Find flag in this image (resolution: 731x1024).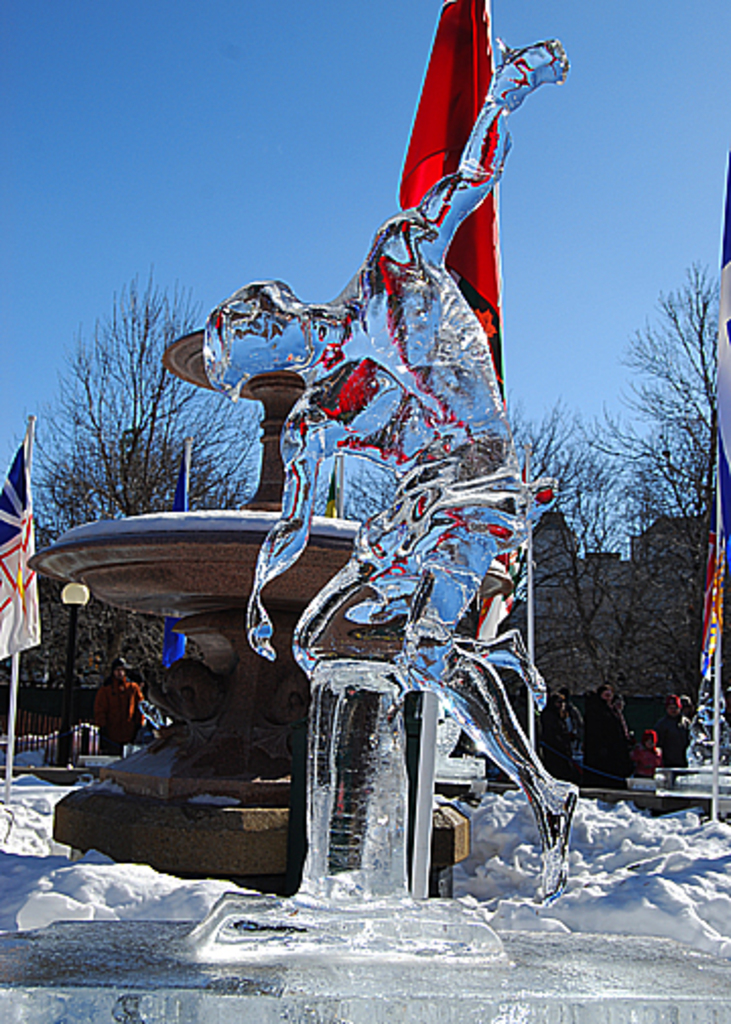
[0, 427, 41, 662].
